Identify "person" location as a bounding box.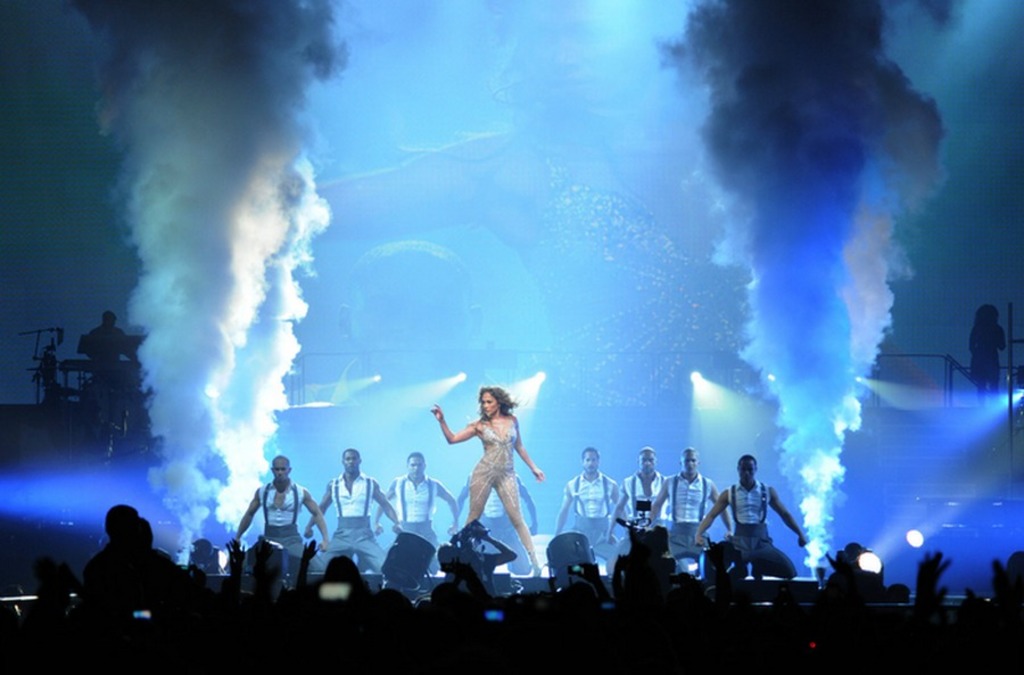
BBox(812, 546, 867, 599).
